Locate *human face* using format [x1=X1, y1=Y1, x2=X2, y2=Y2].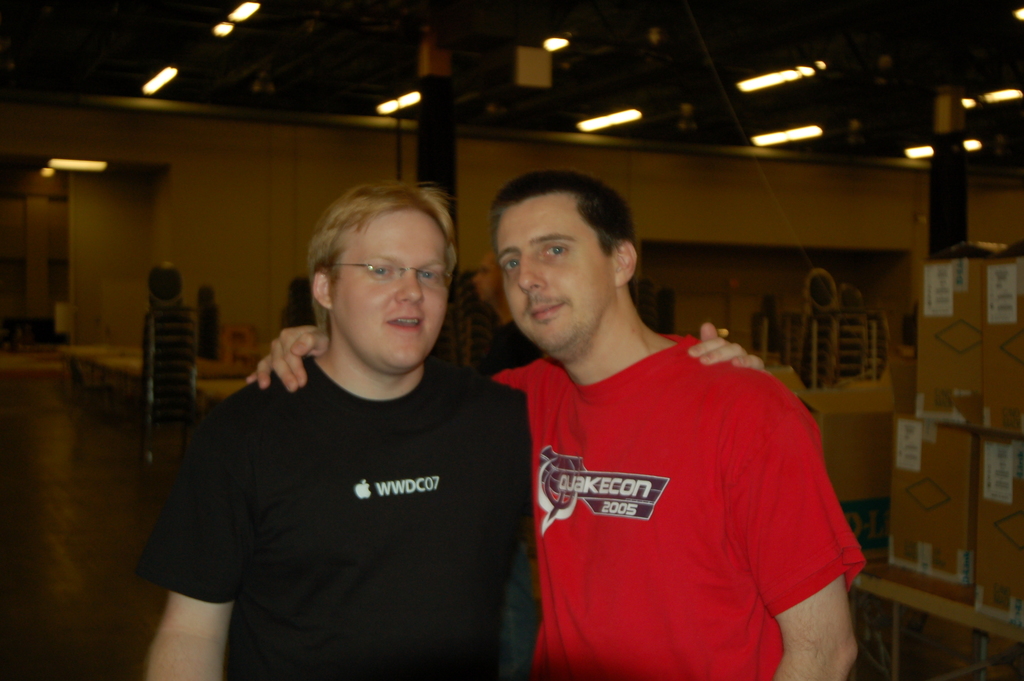
[x1=323, y1=216, x2=448, y2=375].
